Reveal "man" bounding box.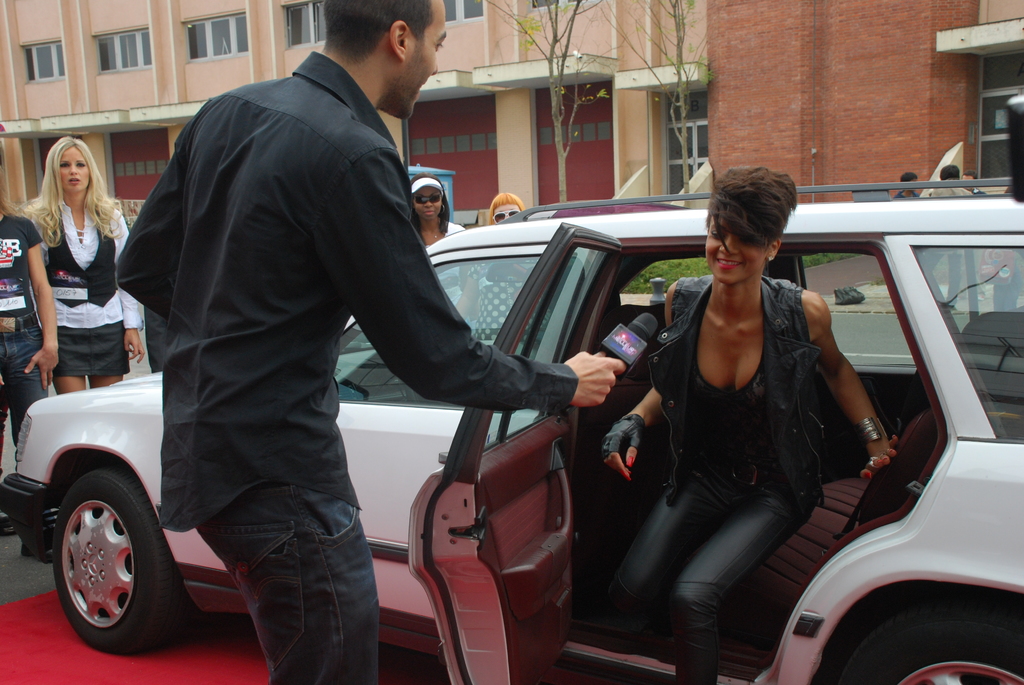
Revealed: {"left": 893, "top": 174, "right": 924, "bottom": 200}.
